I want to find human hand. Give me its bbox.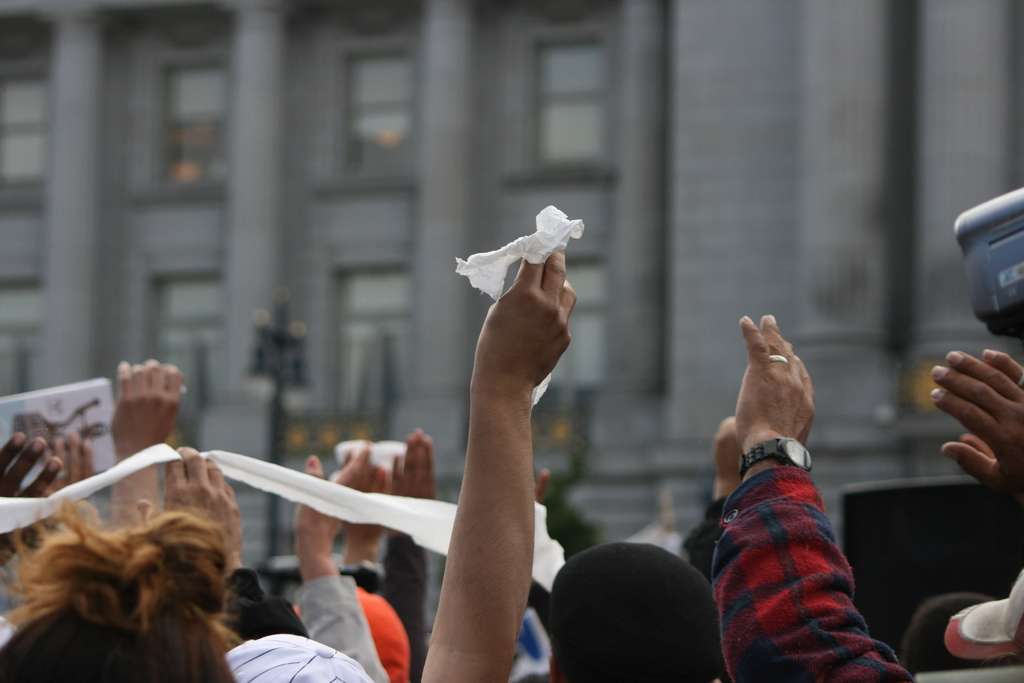
[295, 447, 369, 559].
